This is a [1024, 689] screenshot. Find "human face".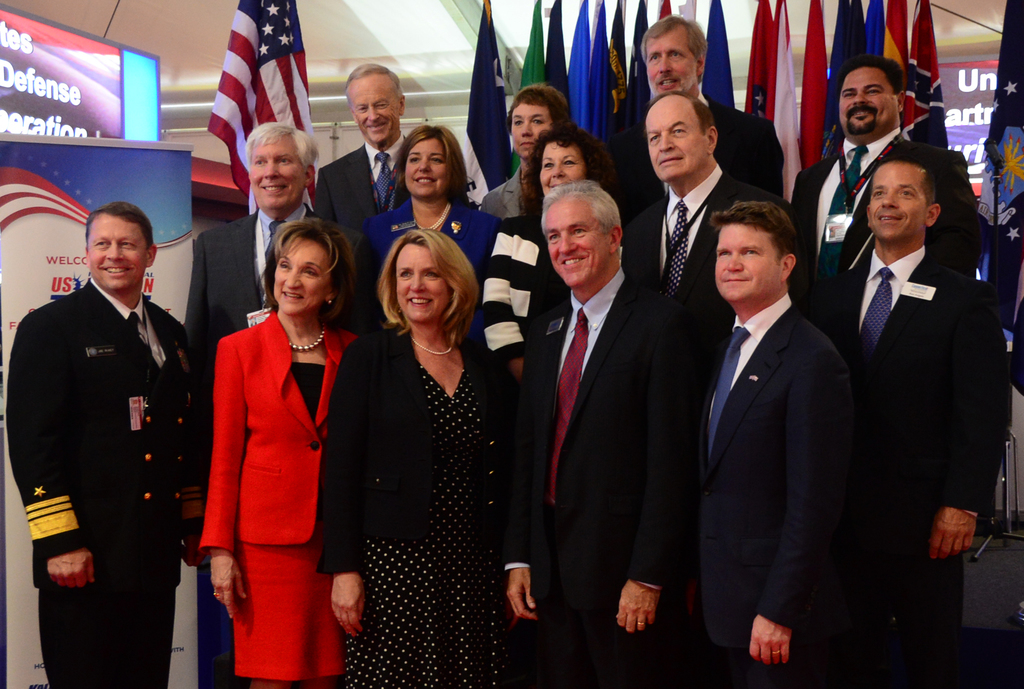
Bounding box: (396,244,453,324).
